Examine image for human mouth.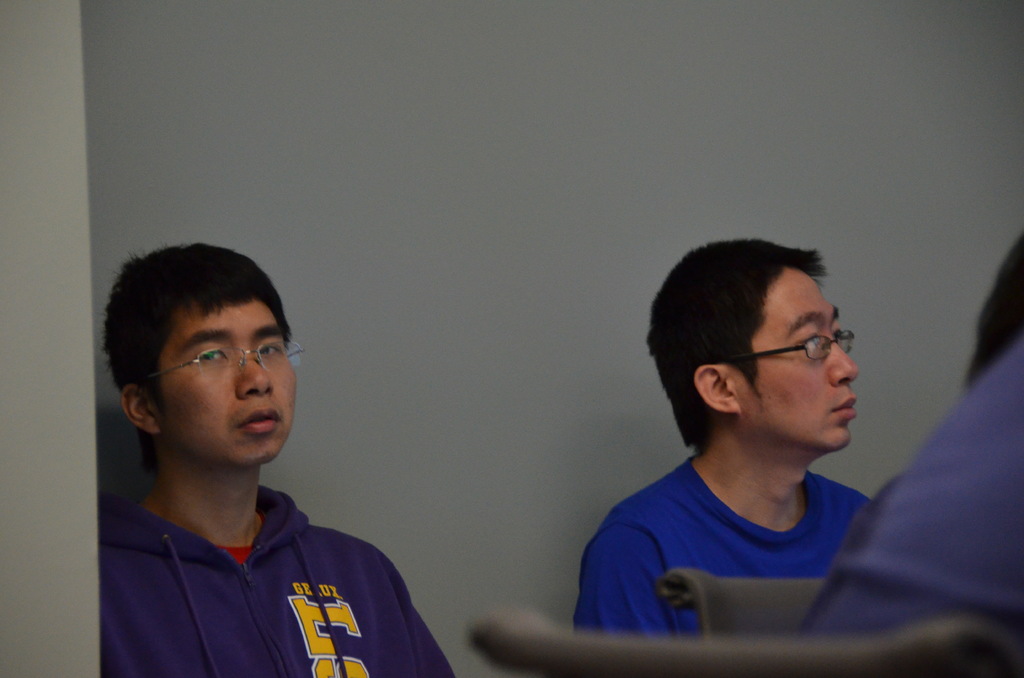
Examination result: 240:408:277:432.
